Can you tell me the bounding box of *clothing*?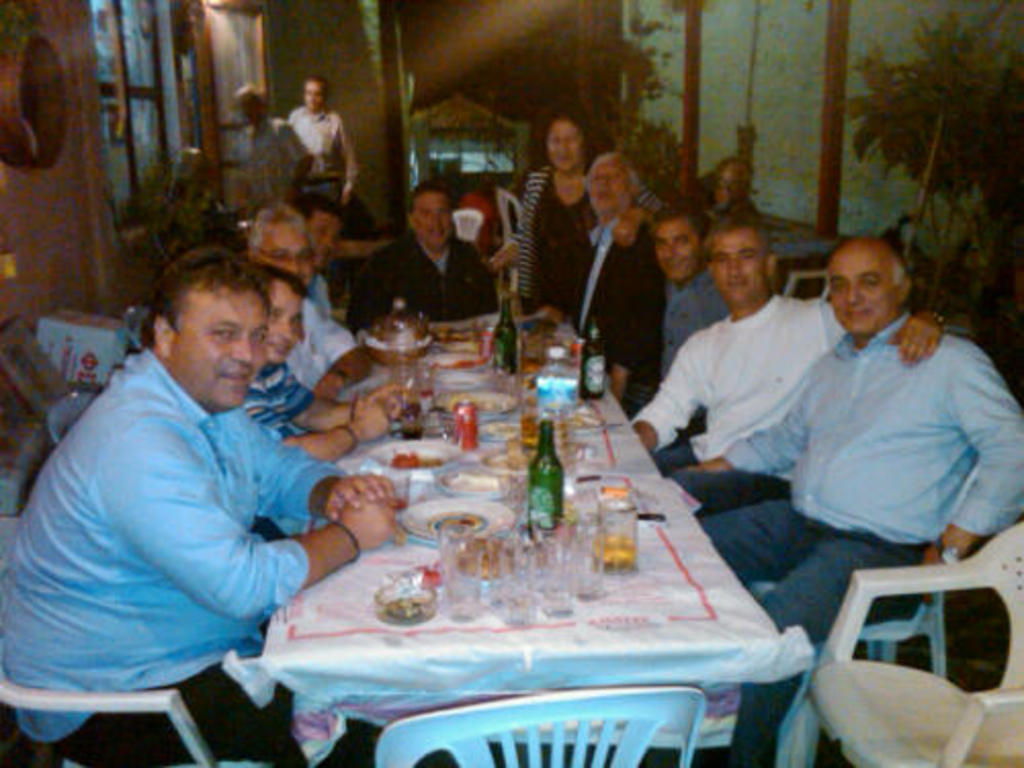
709, 309, 1022, 766.
